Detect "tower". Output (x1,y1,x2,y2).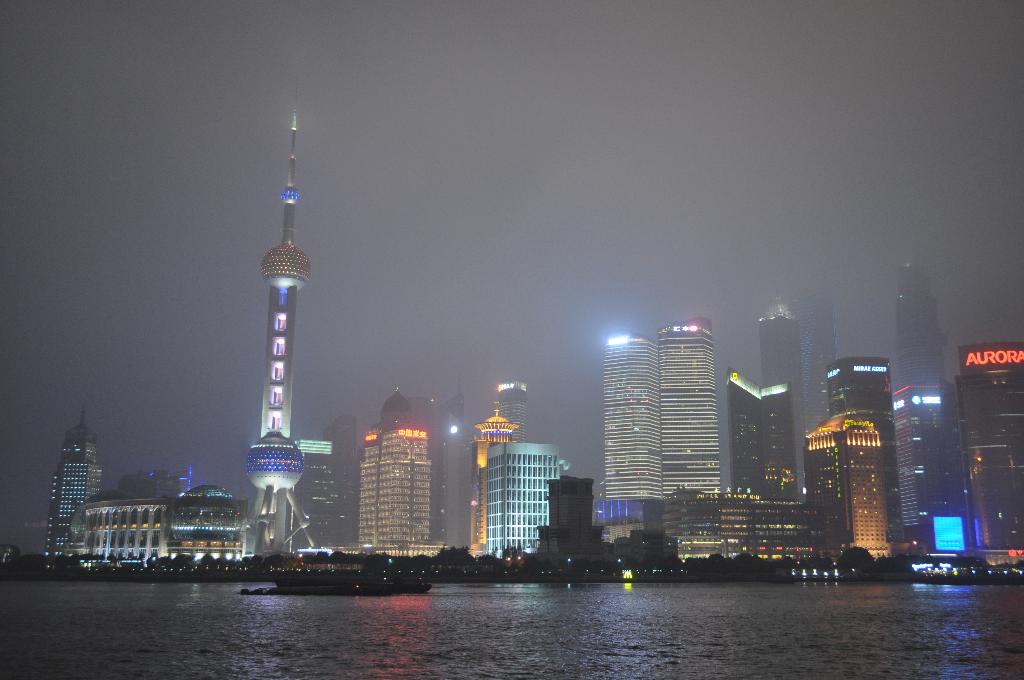
(458,380,515,548).
